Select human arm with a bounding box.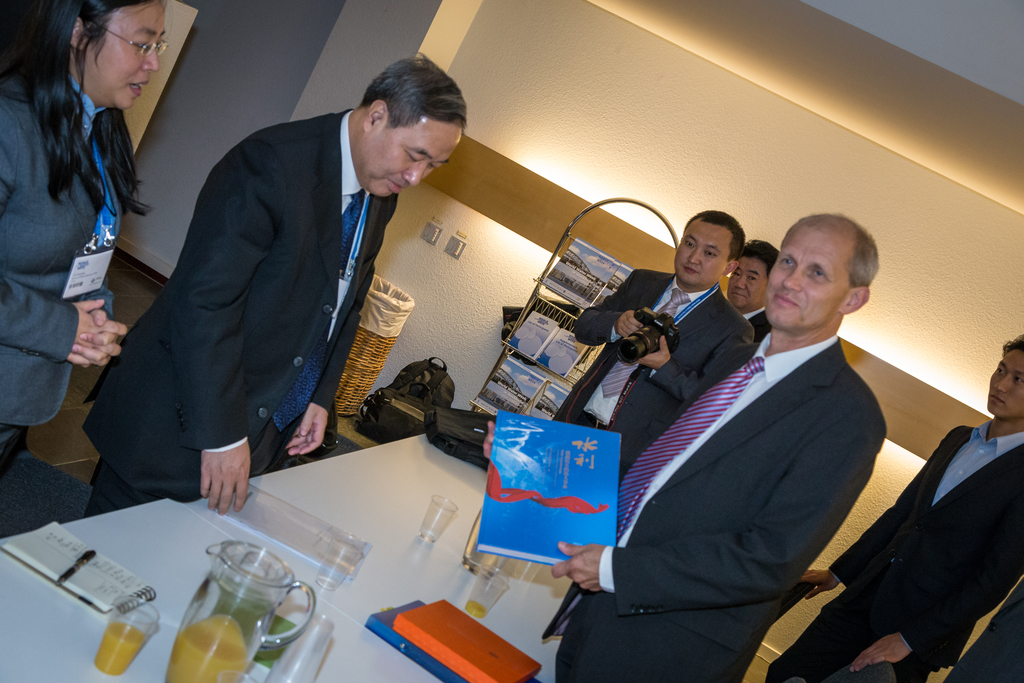
box(545, 417, 883, 620).
